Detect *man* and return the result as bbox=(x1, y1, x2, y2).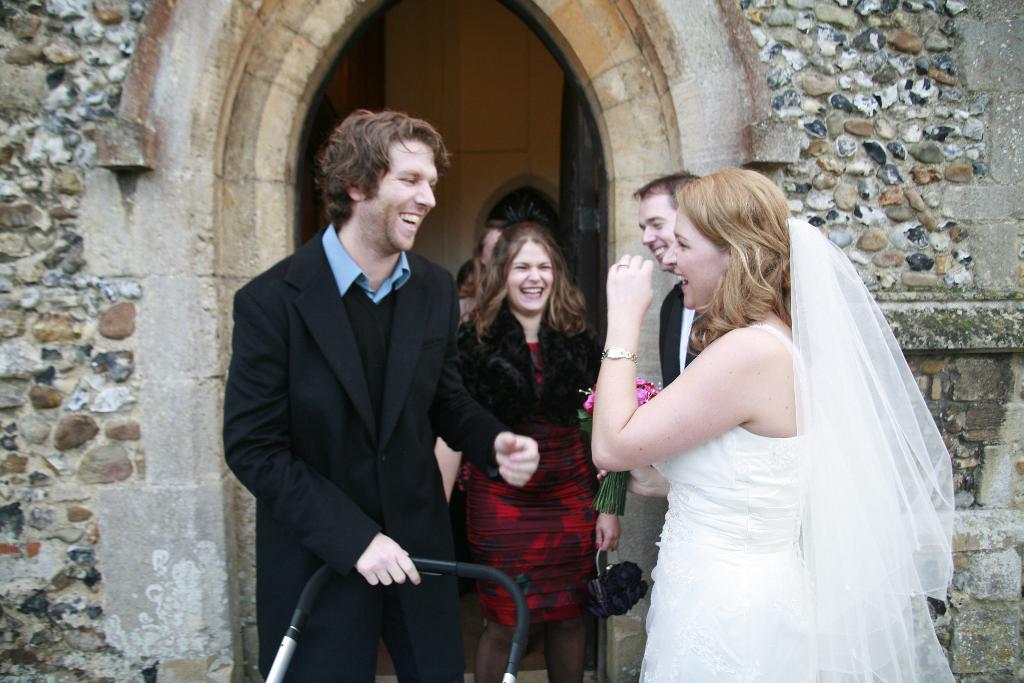
bbox=(222, 106, 545, 682).
